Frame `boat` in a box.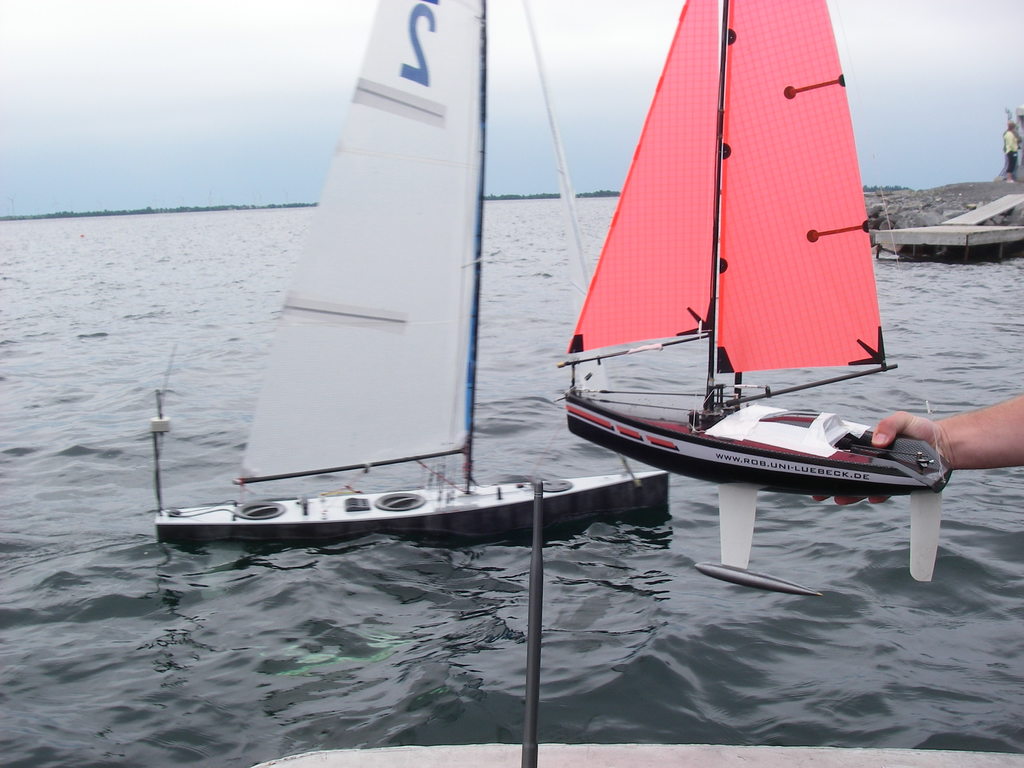
BBox(154, 0, 677, 547).
